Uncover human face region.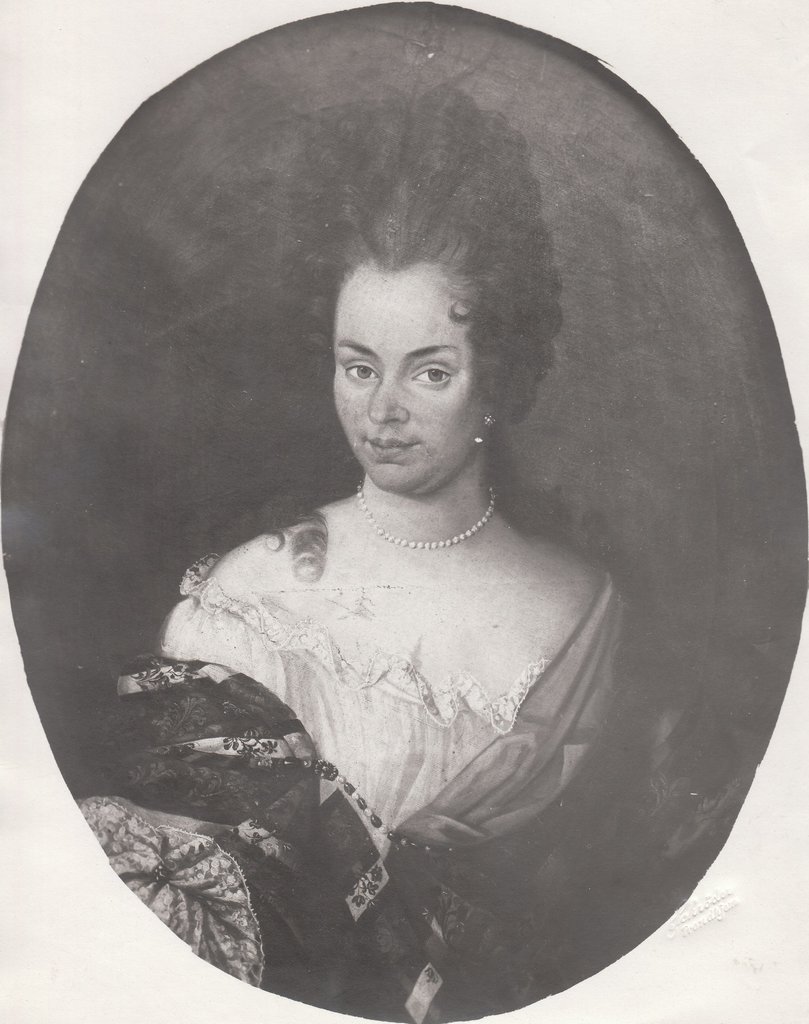
Uncovered: detection(319, 262, 475, 496).
